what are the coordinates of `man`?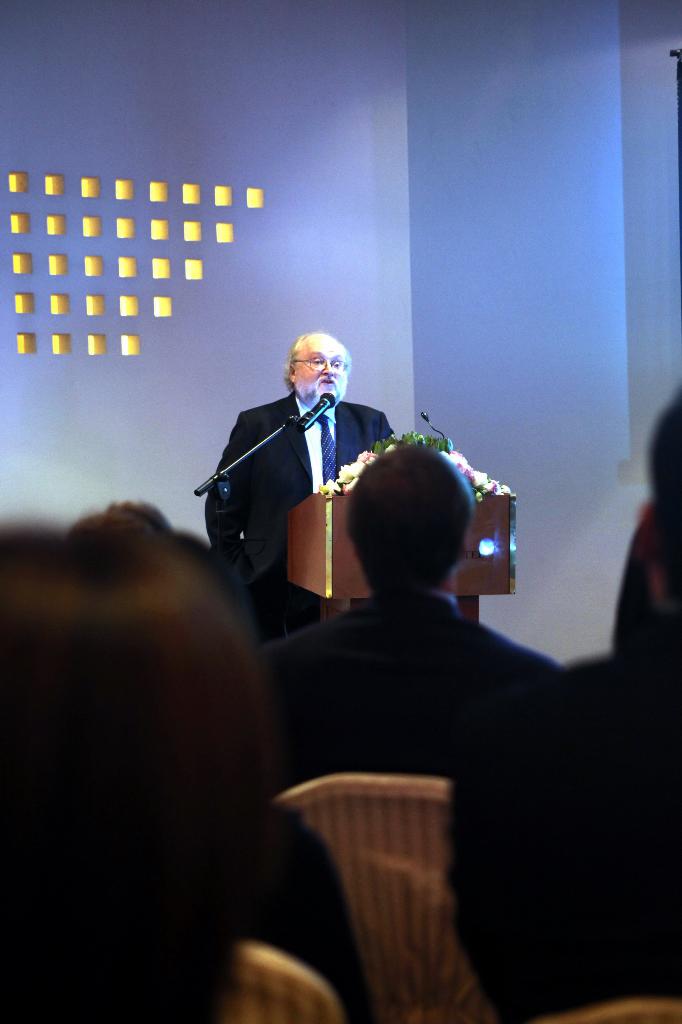
Rect(200, 315, 396, 645).
